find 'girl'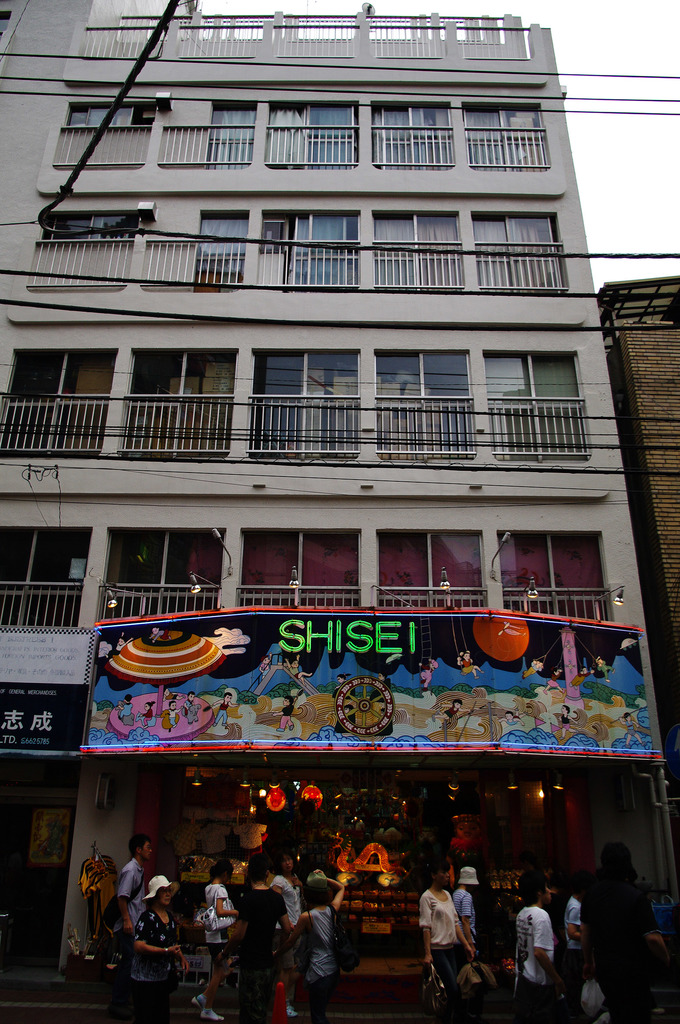
detection(260, 842, 310, 992)
